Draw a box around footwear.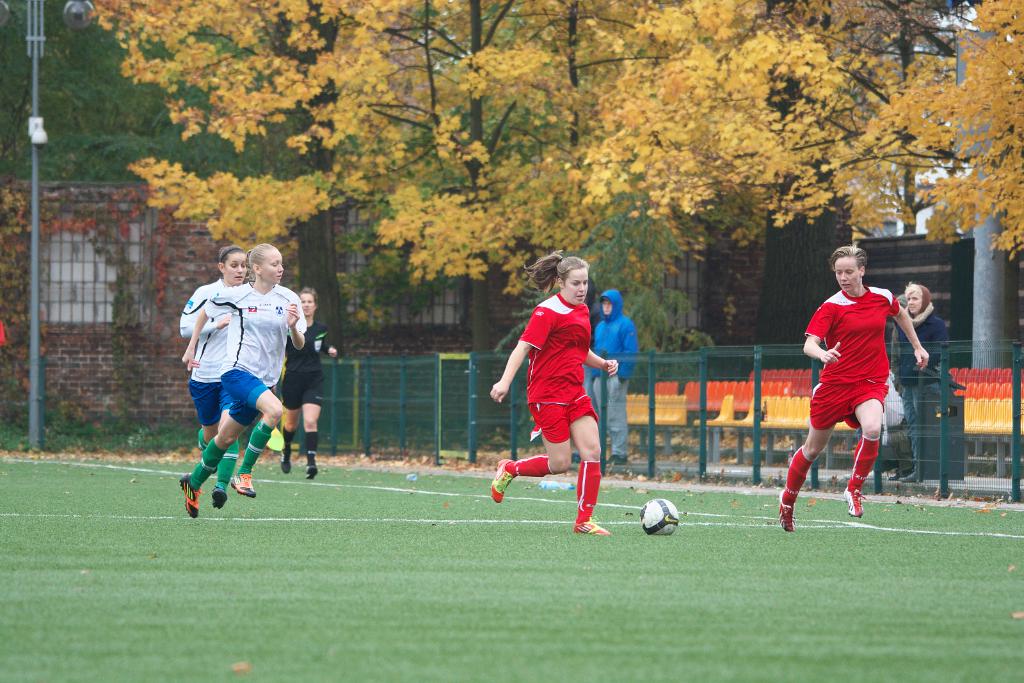
{"x1": 180, "y1": 474, "x2": 204, "y2": 514}.
